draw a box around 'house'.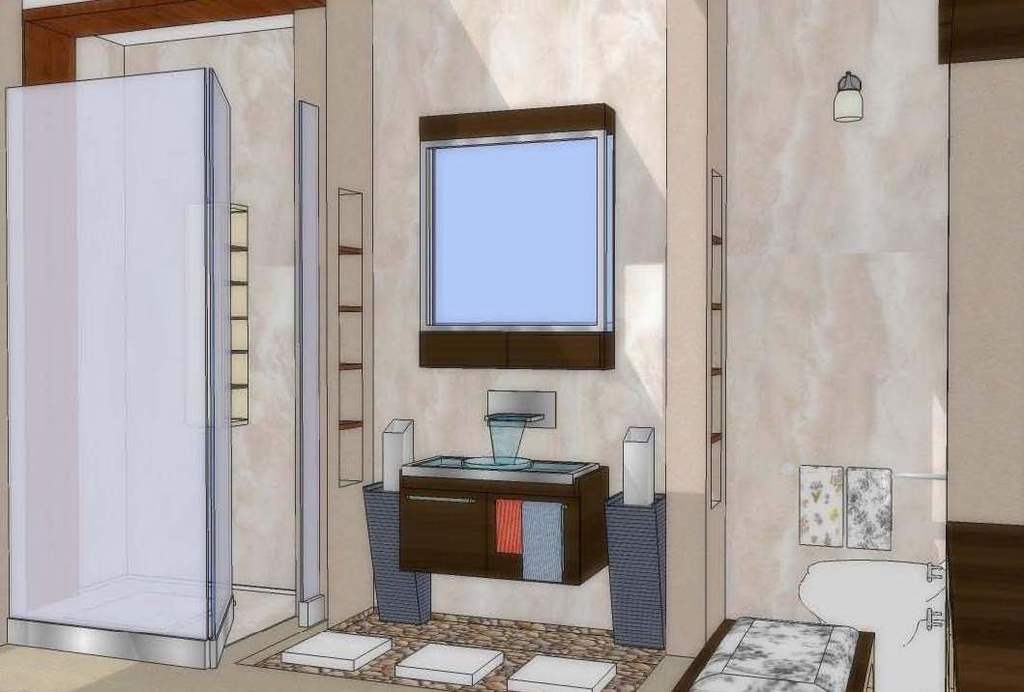
crop(0, 0, 920, 678).
